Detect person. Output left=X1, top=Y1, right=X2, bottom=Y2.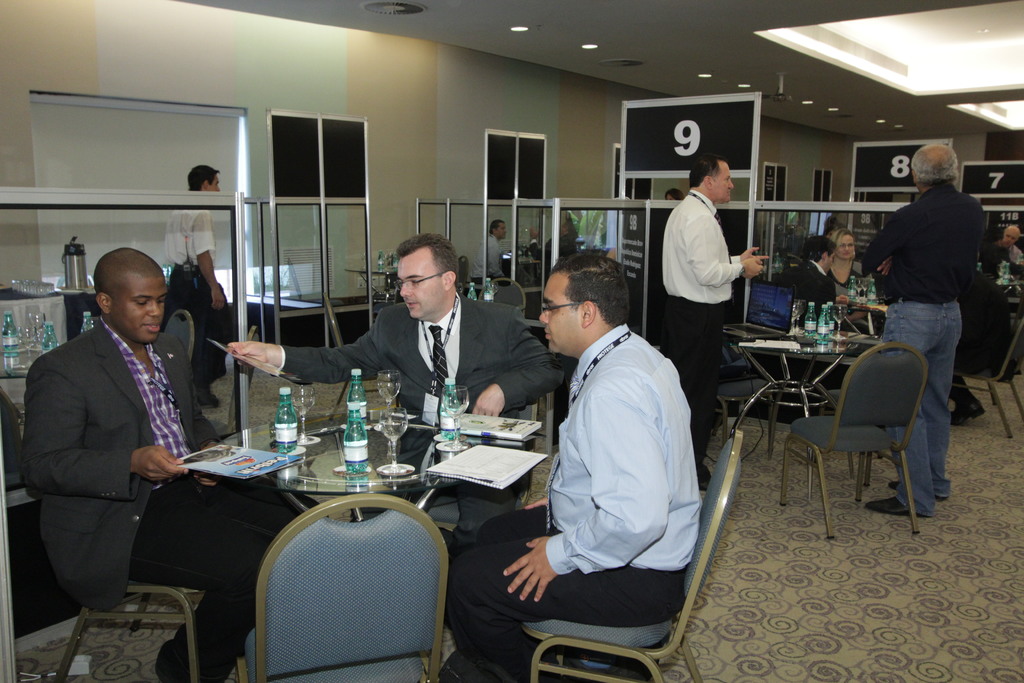
left=871, top=143, right=986, bottom=514.
